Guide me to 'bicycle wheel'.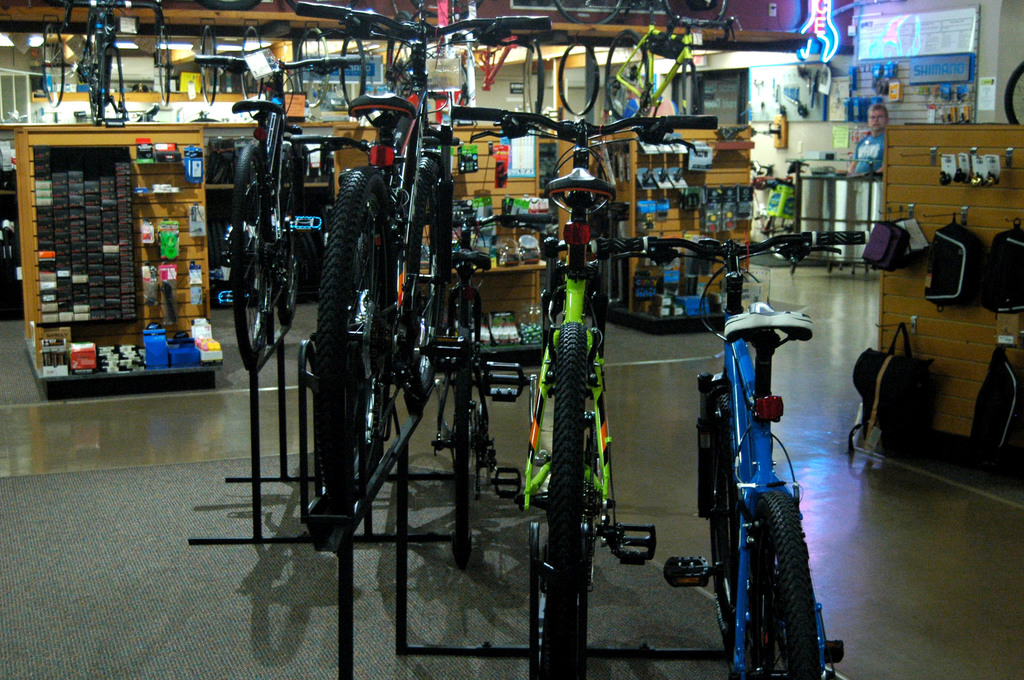
Guidance: l=268, t=143, r=305, b=333.
